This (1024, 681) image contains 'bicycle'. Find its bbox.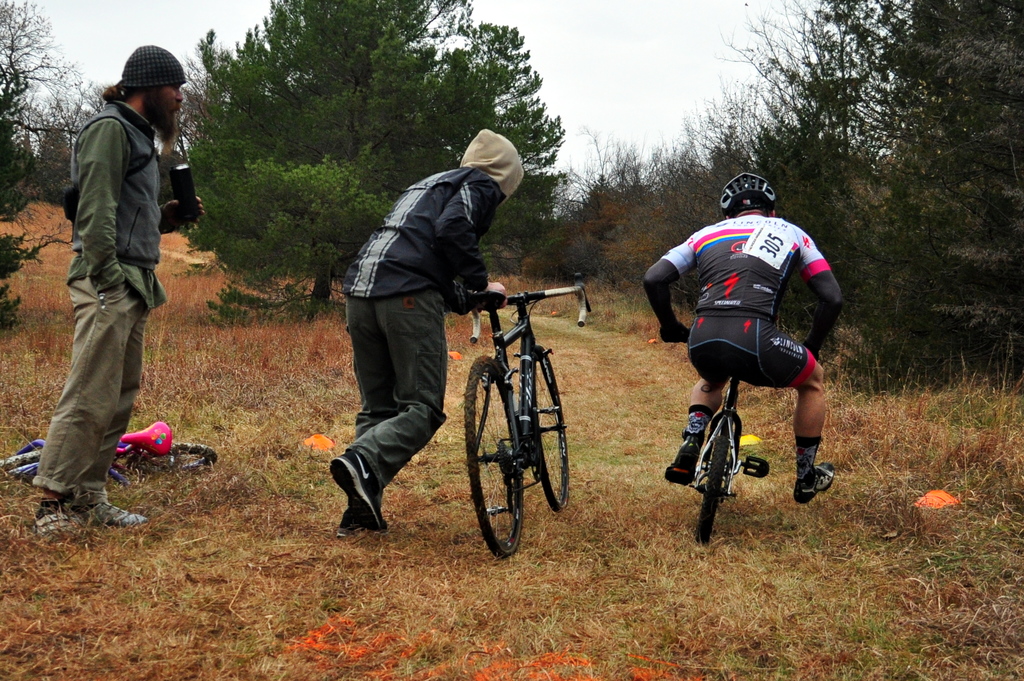
[x1=455, y1=264, x2=586, y2=561].
